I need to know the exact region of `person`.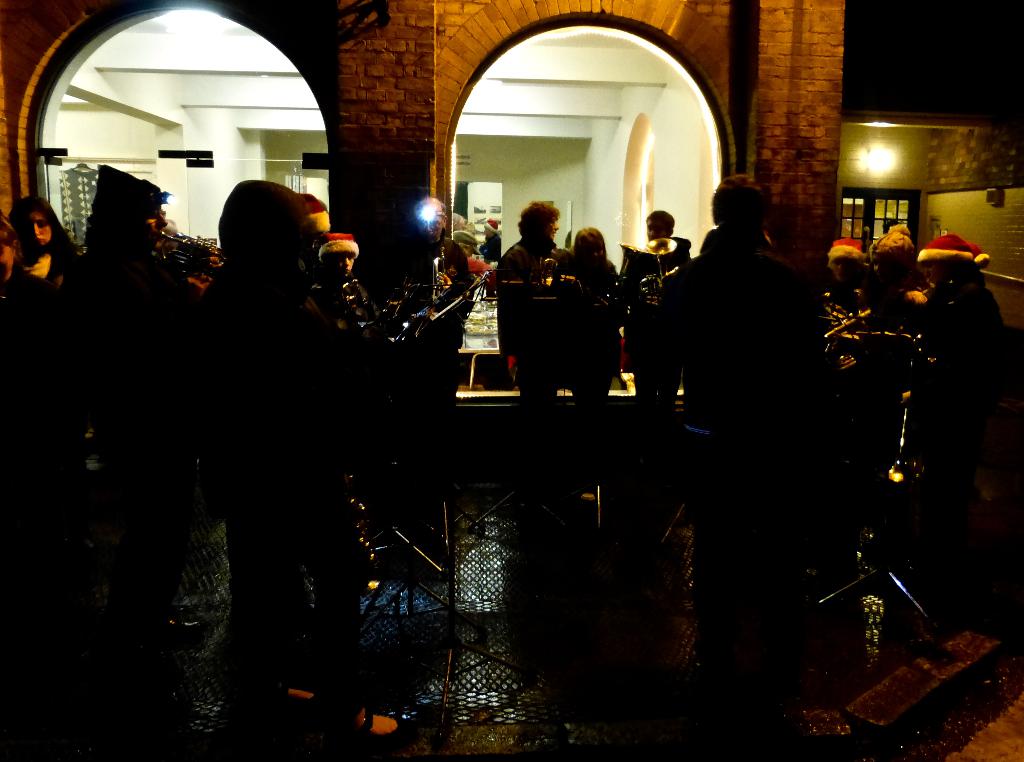
Region: <box>158,129,383,717</box>.
